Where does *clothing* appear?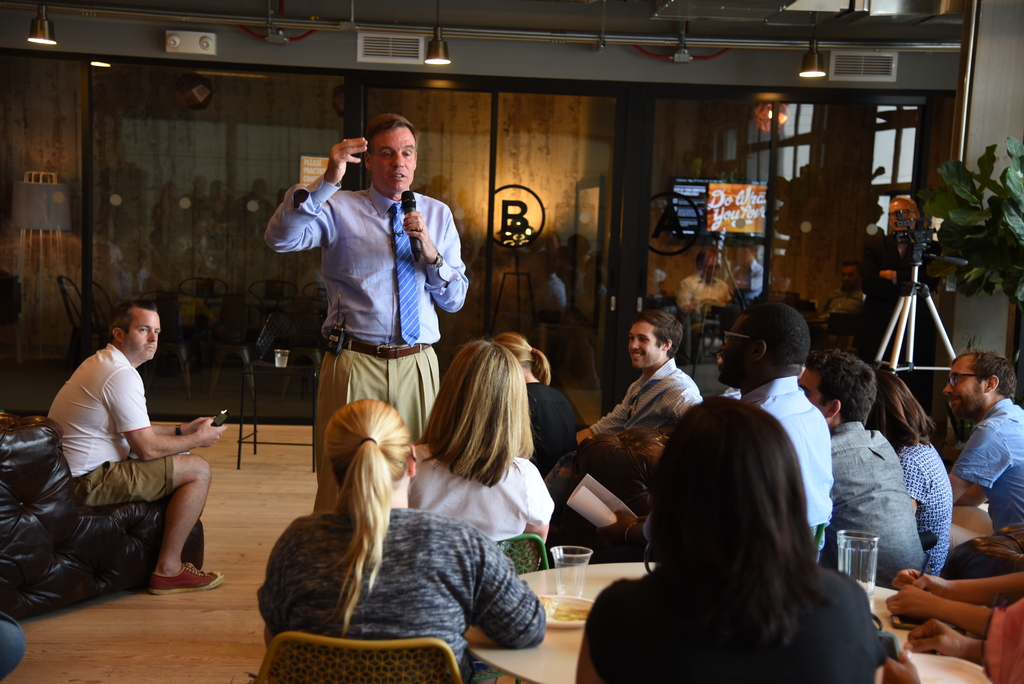
Appears at [895, 434, 957, 582].
